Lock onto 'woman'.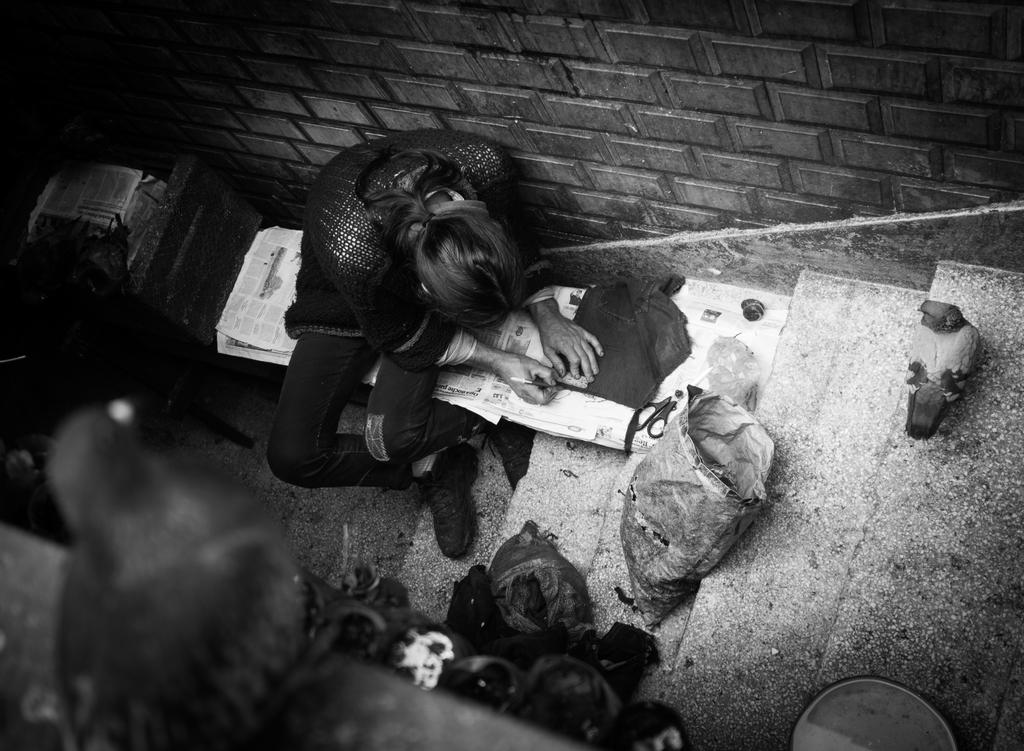
Locked: locate(252, 142, 596, 558).
